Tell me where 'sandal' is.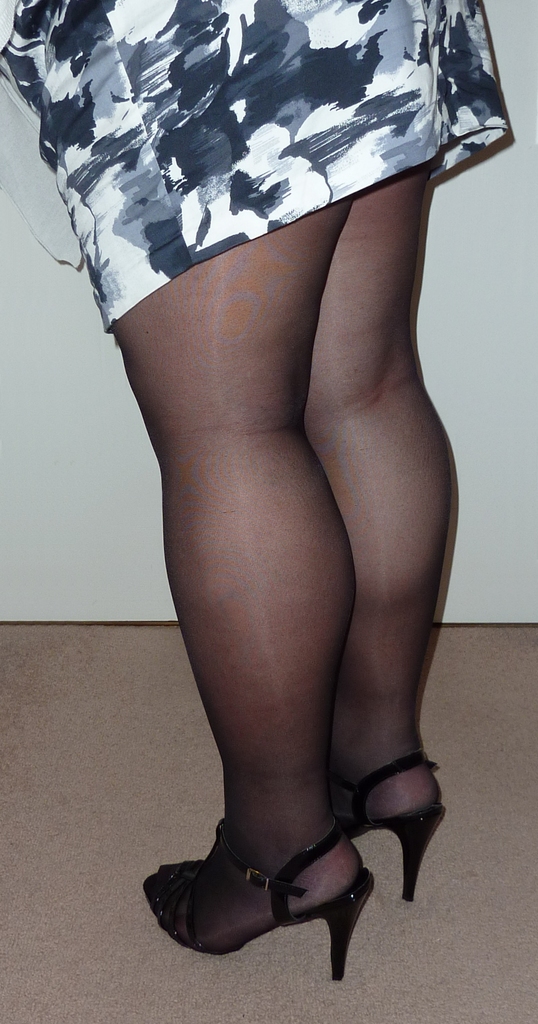
'sandal' is at Rect(327, 750, 453, 906).
